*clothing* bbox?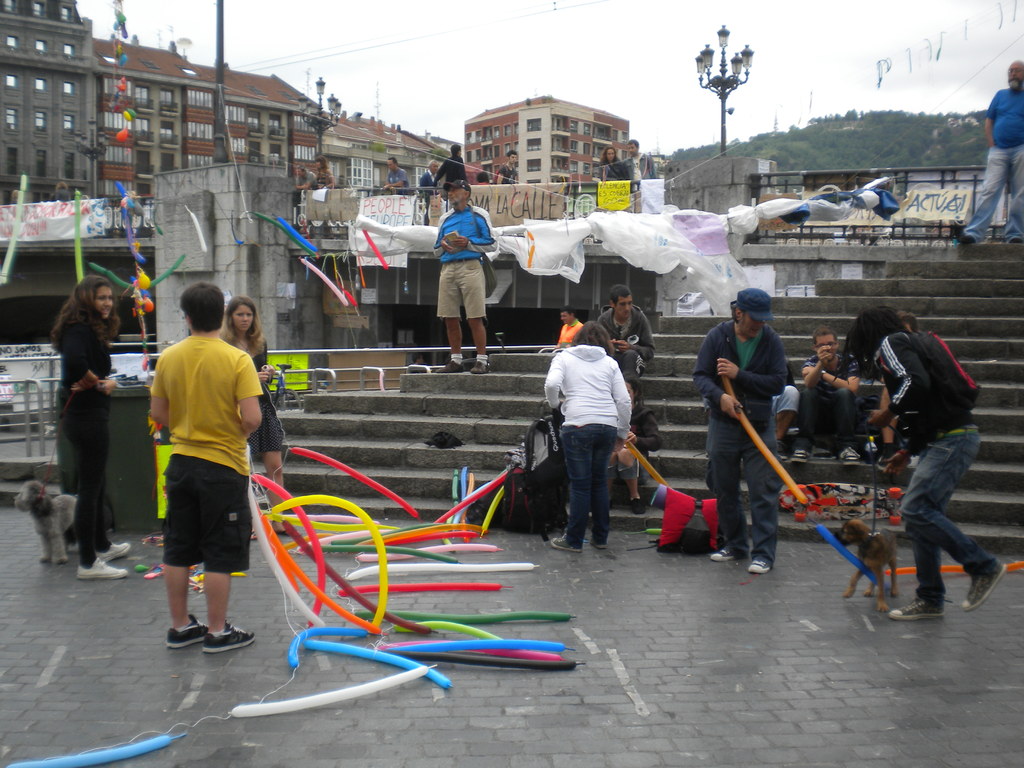
[left=793, top=347, right=871, bottom=433]
